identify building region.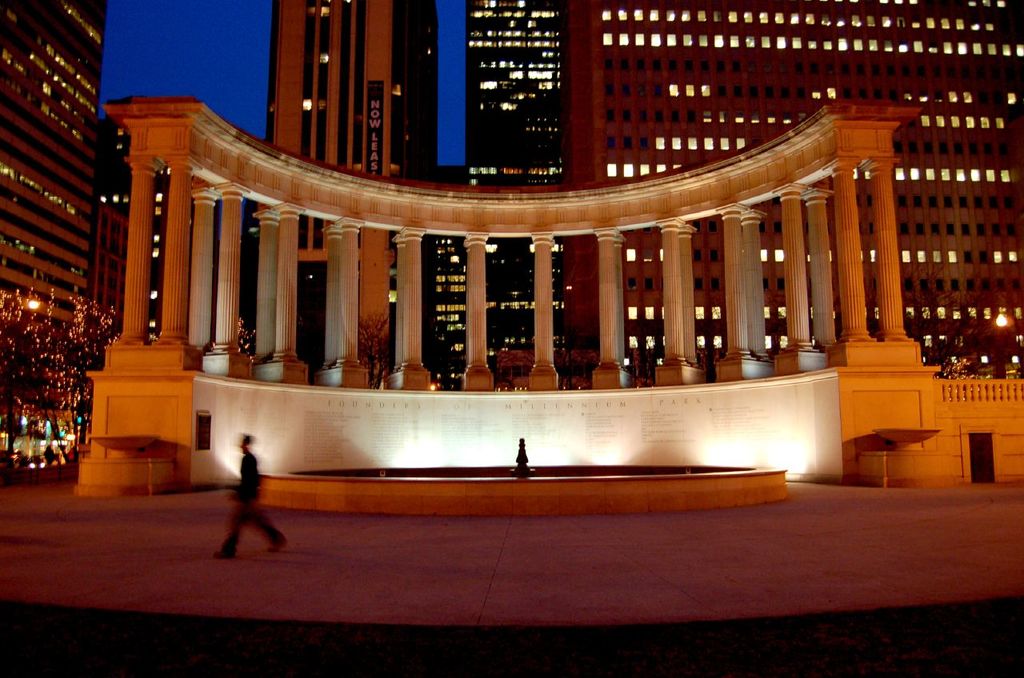
Region: BBox(570, 0, 1023, 372).
